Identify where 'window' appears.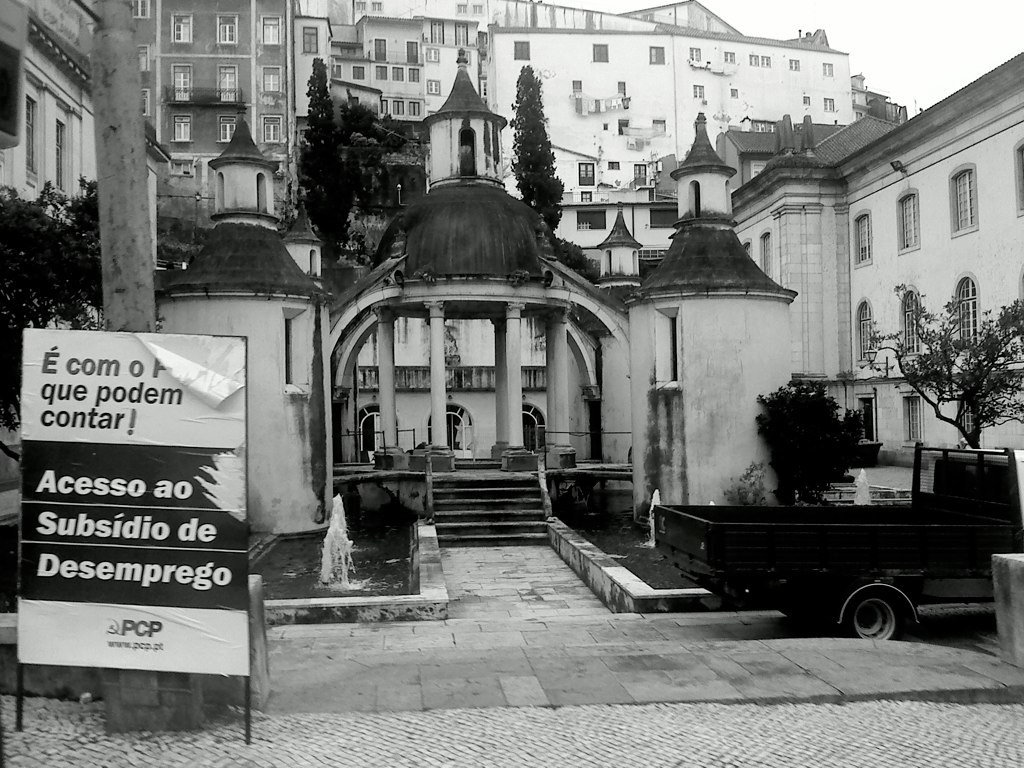
Appears at (x1=750, y1=117, x2=780, y2=131).
